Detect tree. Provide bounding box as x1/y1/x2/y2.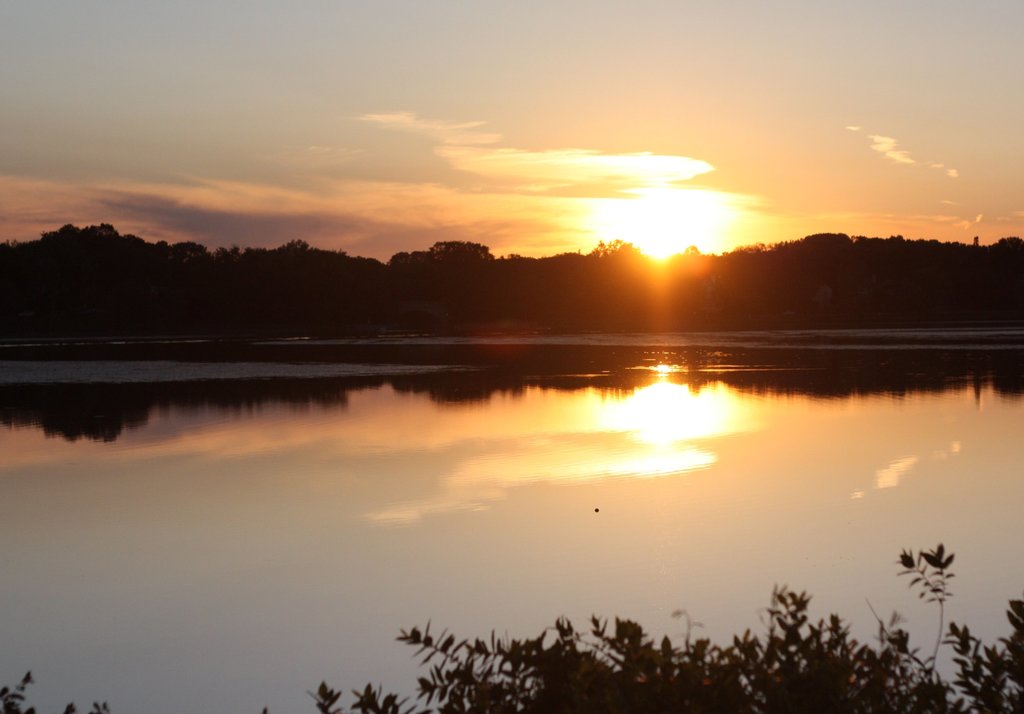
668/244/730/315.
